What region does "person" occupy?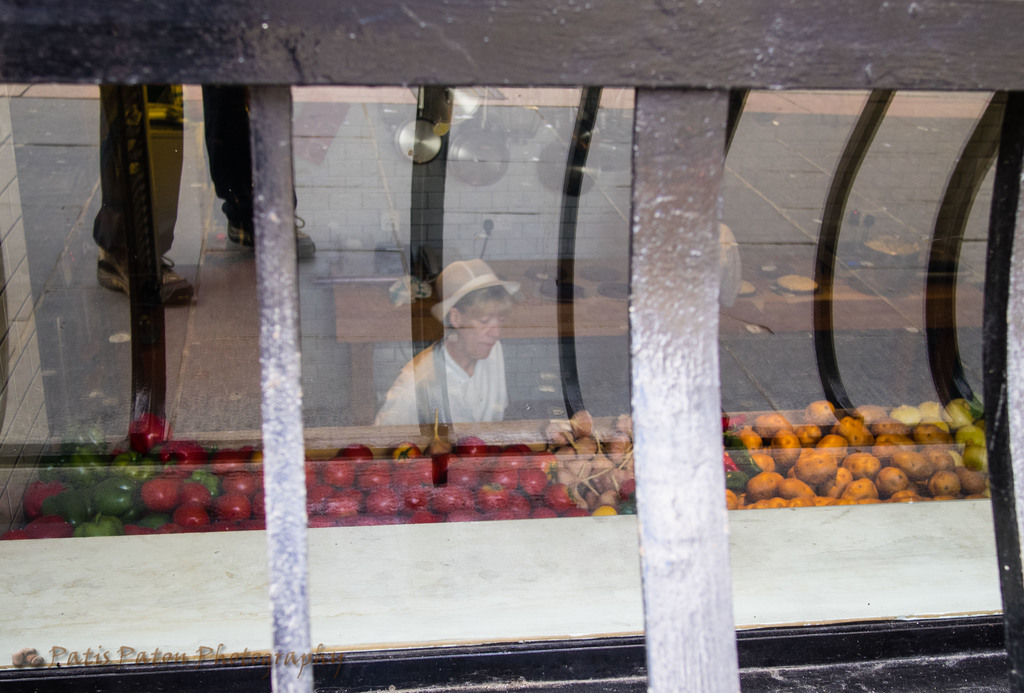
(374, 283, 509, 427).
